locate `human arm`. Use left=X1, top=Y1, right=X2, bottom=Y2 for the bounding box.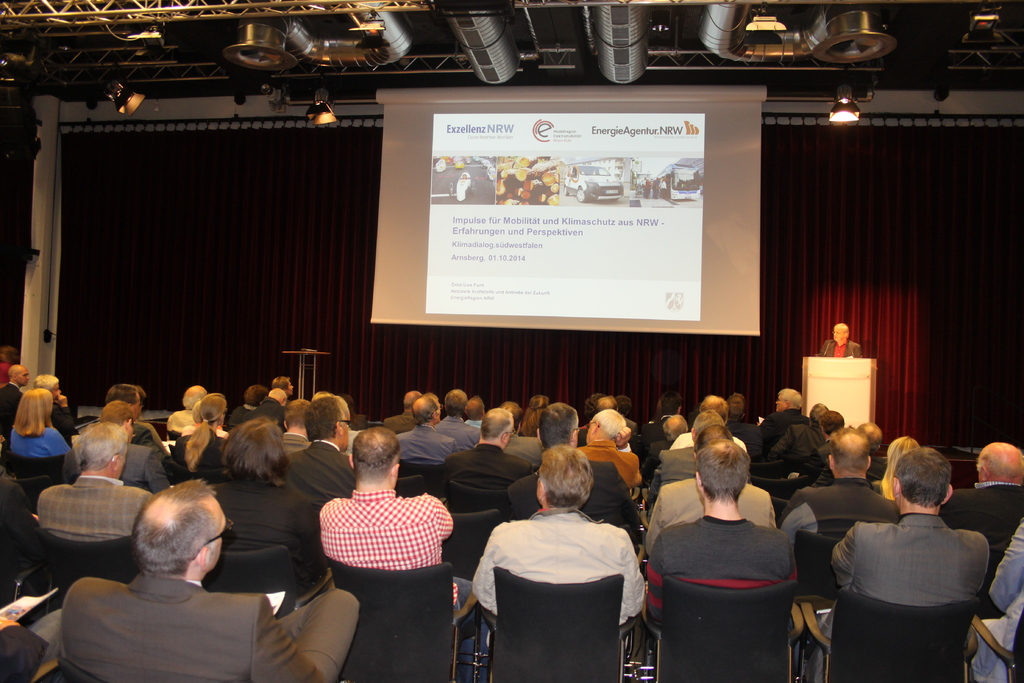
left=777, top=490, right=817, bottom=546.
